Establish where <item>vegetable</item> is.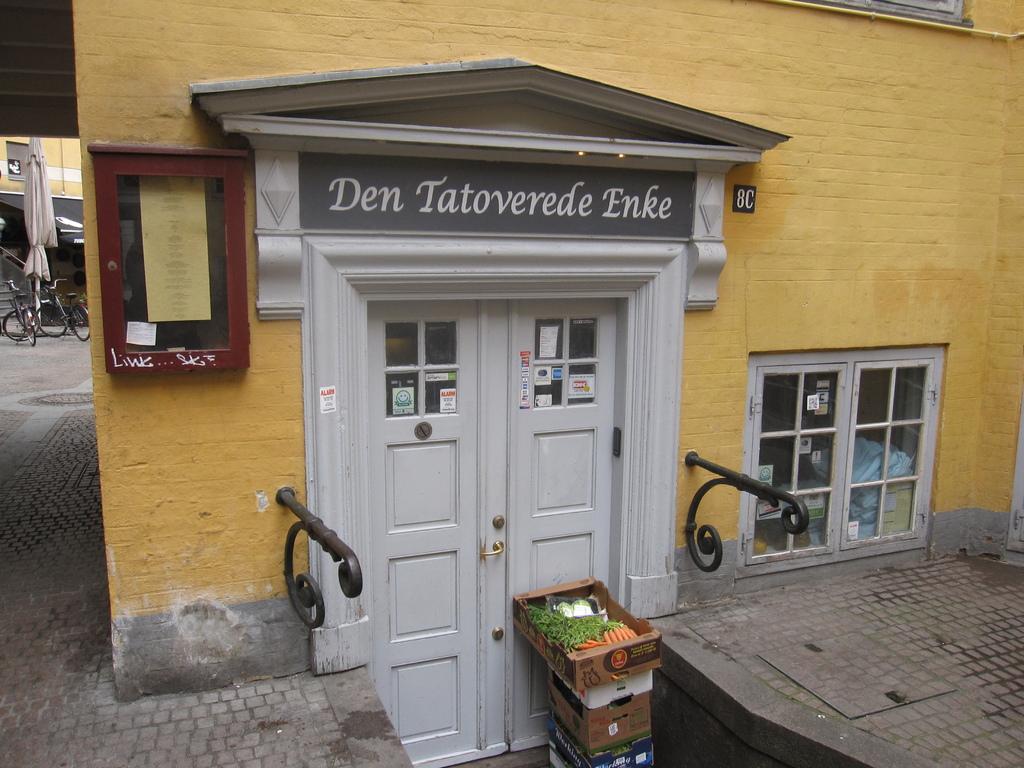
Established at Rect(525, 603, 607, 650).
